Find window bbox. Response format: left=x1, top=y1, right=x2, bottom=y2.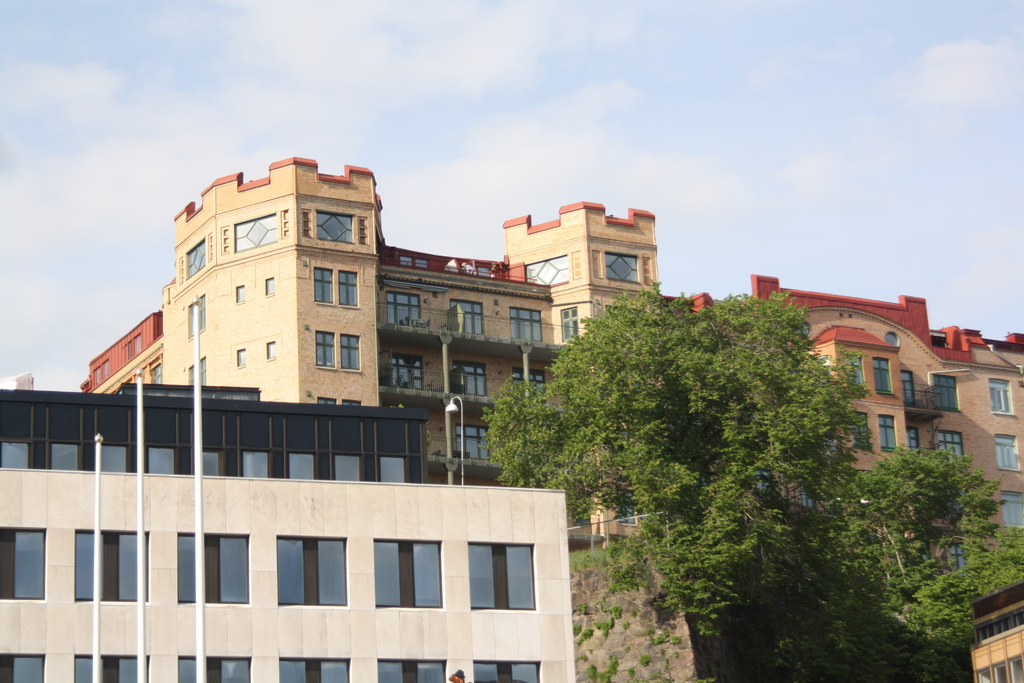
left=521, top=266, right=572, bottom=283.
